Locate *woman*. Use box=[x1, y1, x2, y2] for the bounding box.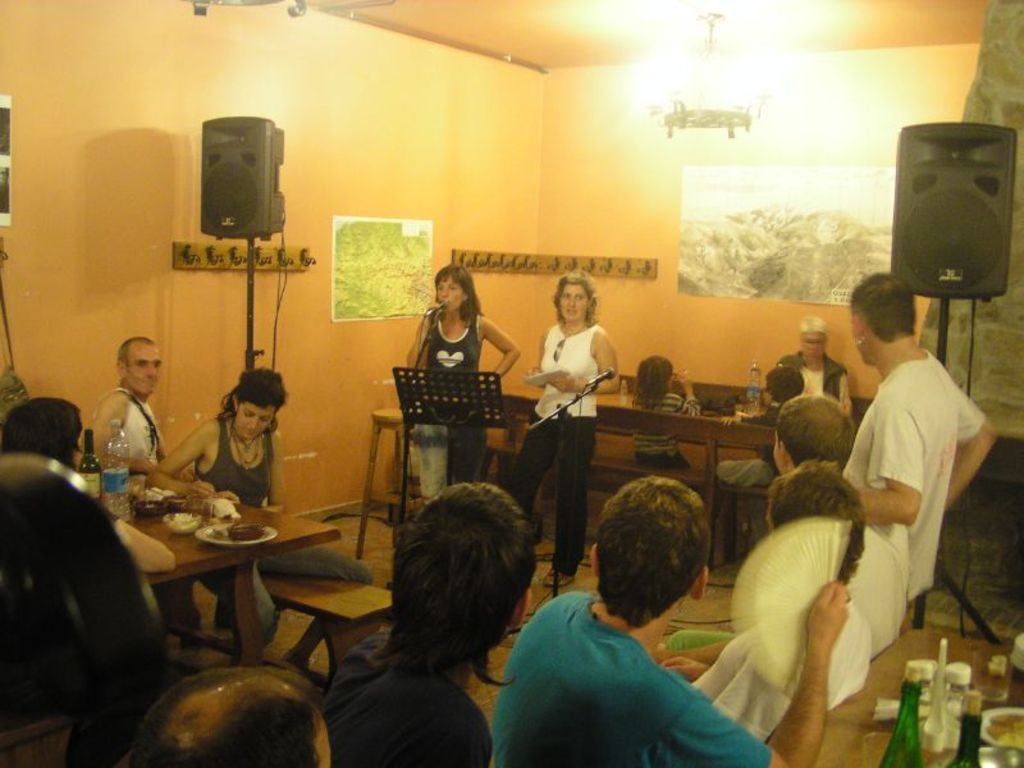
box=[504, 262, 617, 586].
